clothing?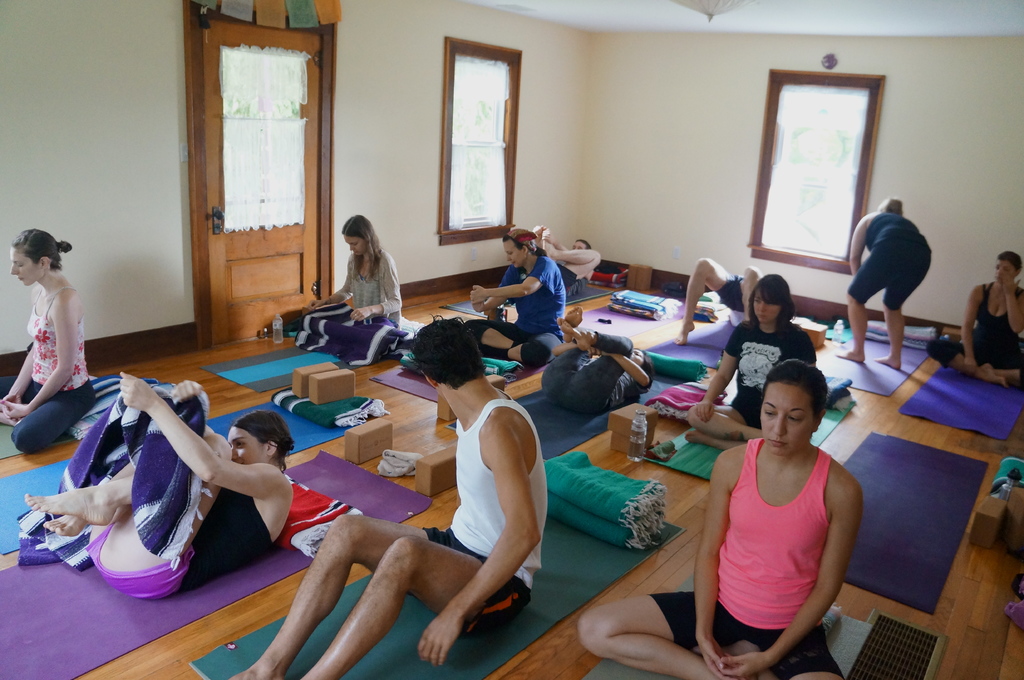
{"left": 730, "top": 319, "right": 818, "bottom": 427}
